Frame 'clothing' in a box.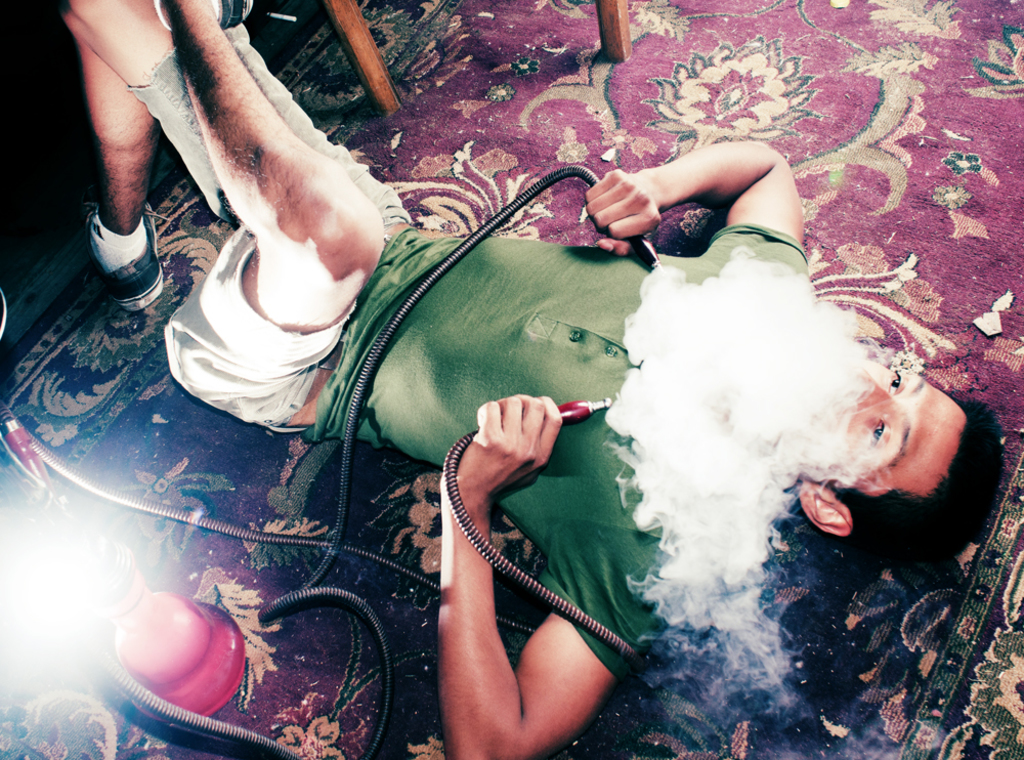
[left=310, top=216, right=837, bottom=688].
